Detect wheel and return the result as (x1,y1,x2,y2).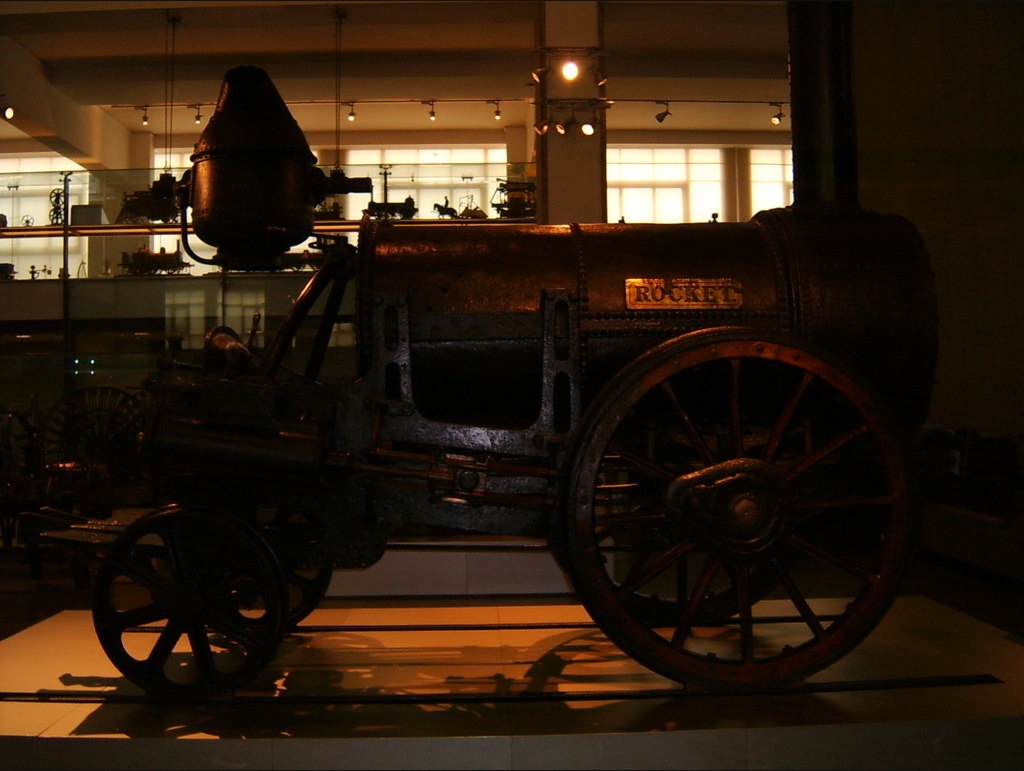
(93,502,288,699).
